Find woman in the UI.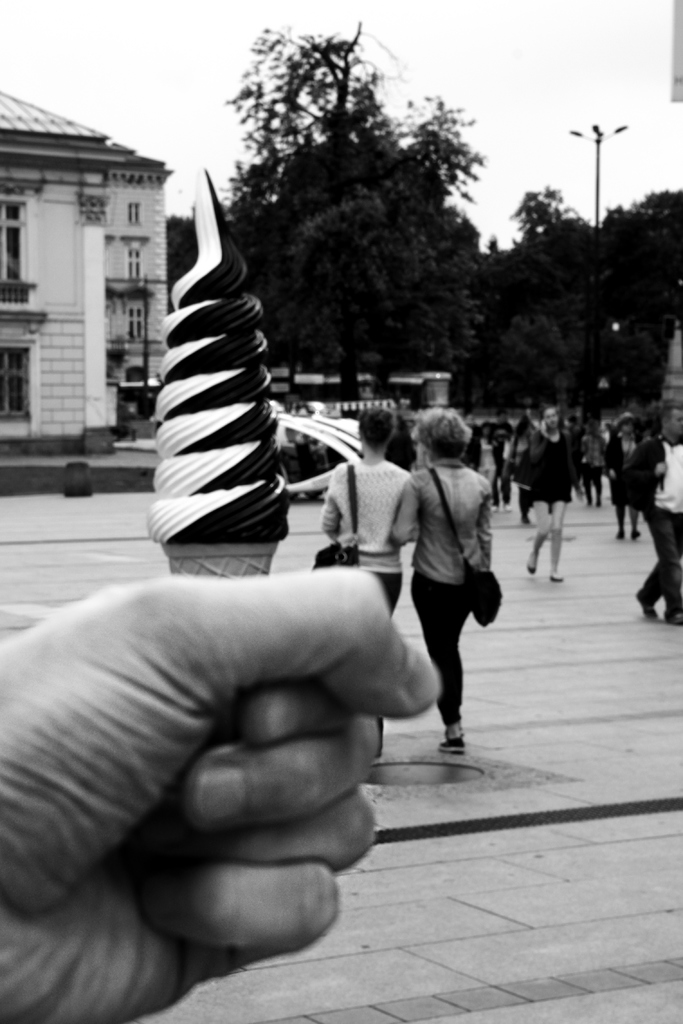
UI element at box(395, 399, 506, 766).
